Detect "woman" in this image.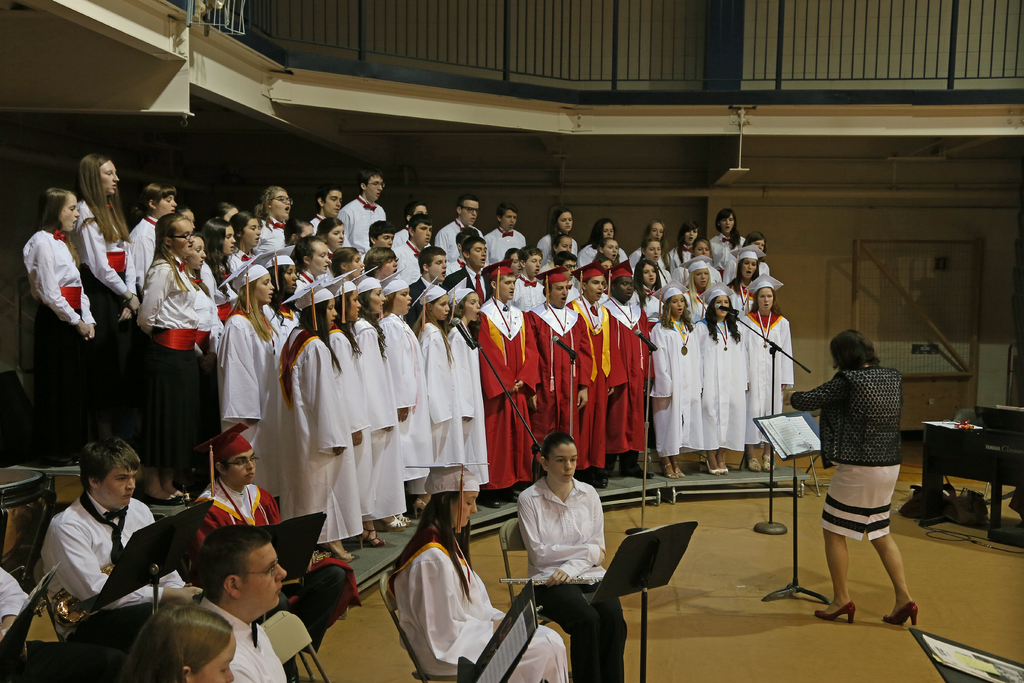
Detection: left=129, top=174, right=182, bottom=297.
